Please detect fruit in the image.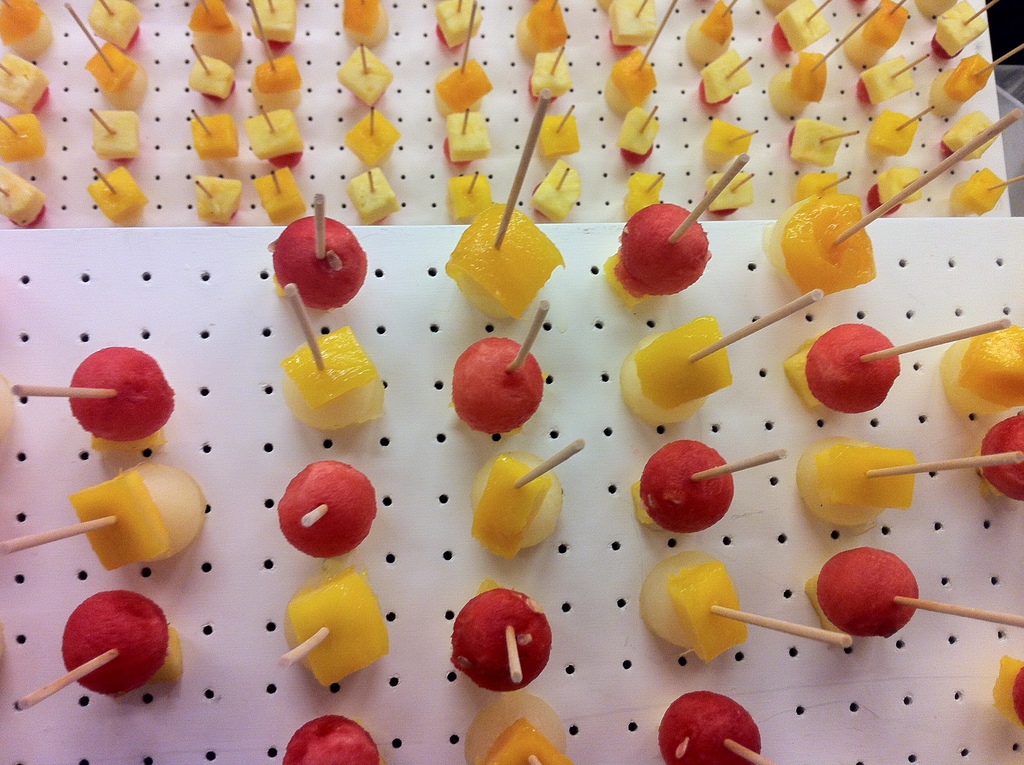
271 213 366 312.
